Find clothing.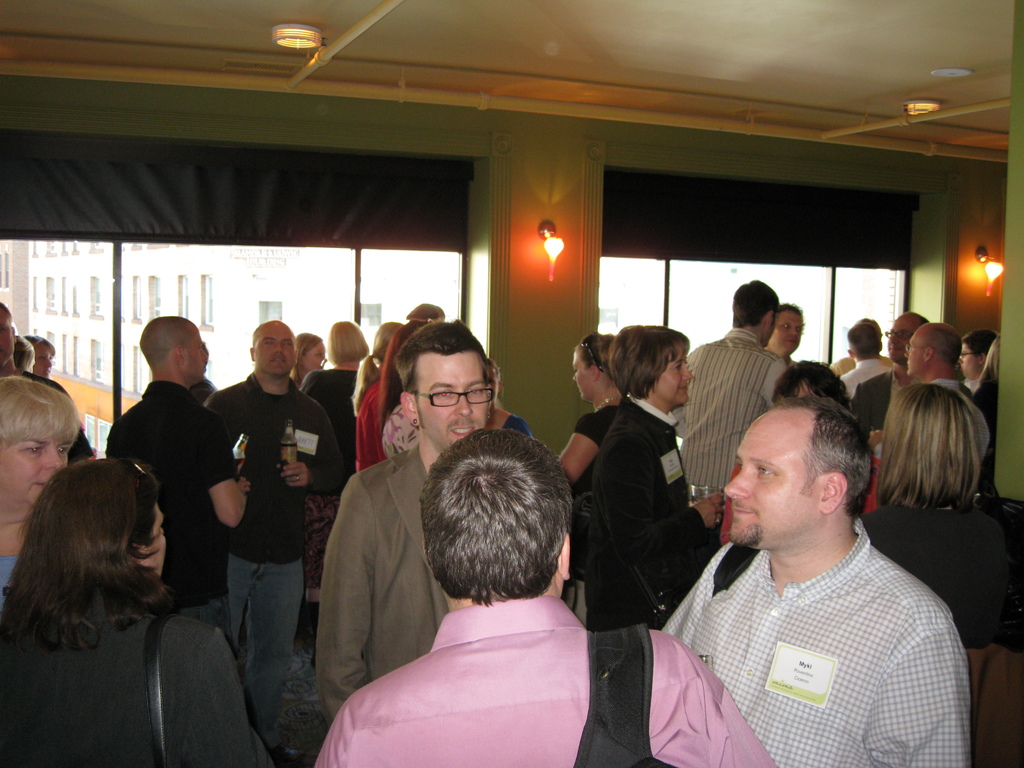
box=[298, 364, 378, 619].
